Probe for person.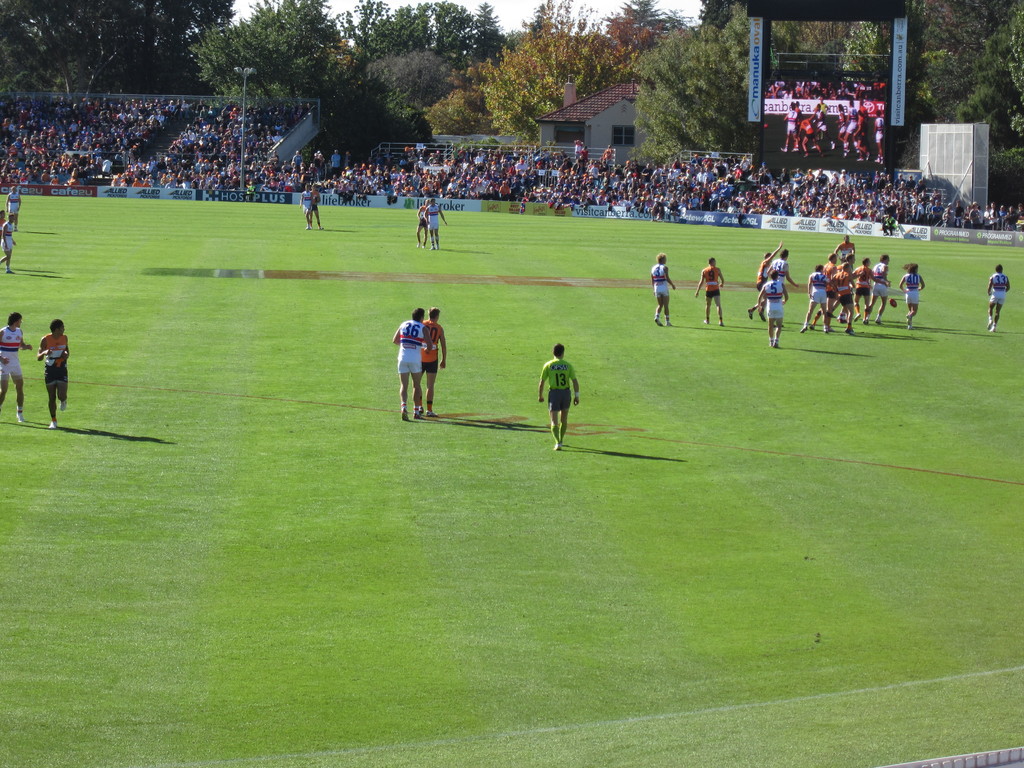
Probe result: detection(892, 259, 927, 331).
